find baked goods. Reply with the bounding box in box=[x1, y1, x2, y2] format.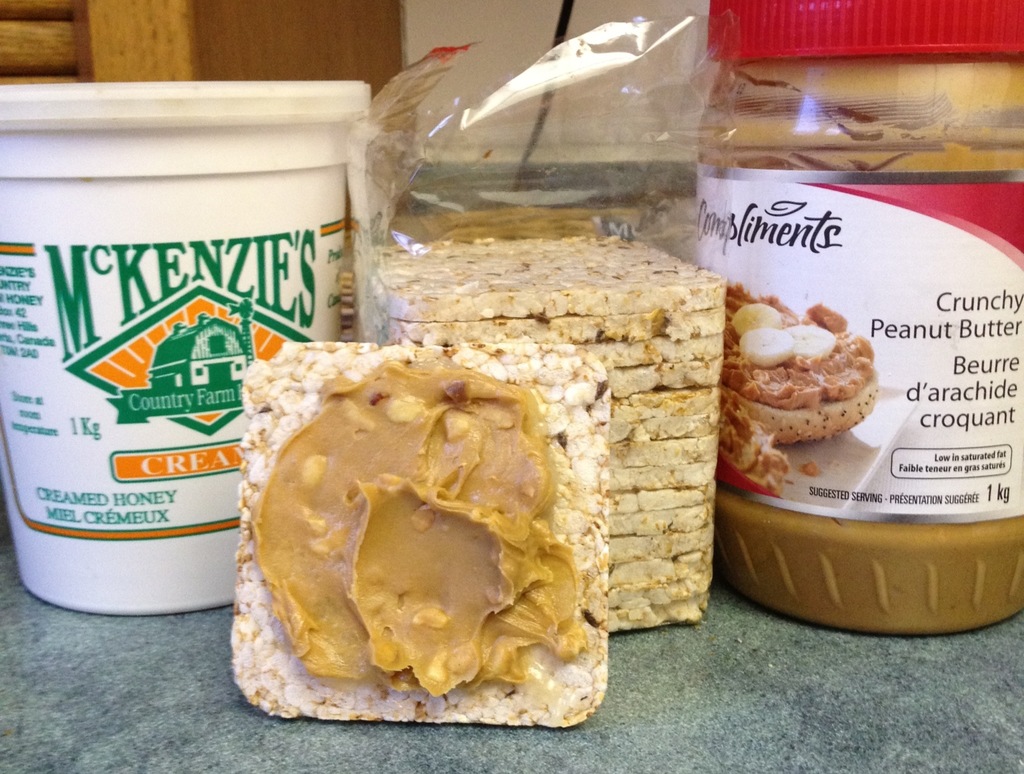
box=[357, 238, 712, 634].
